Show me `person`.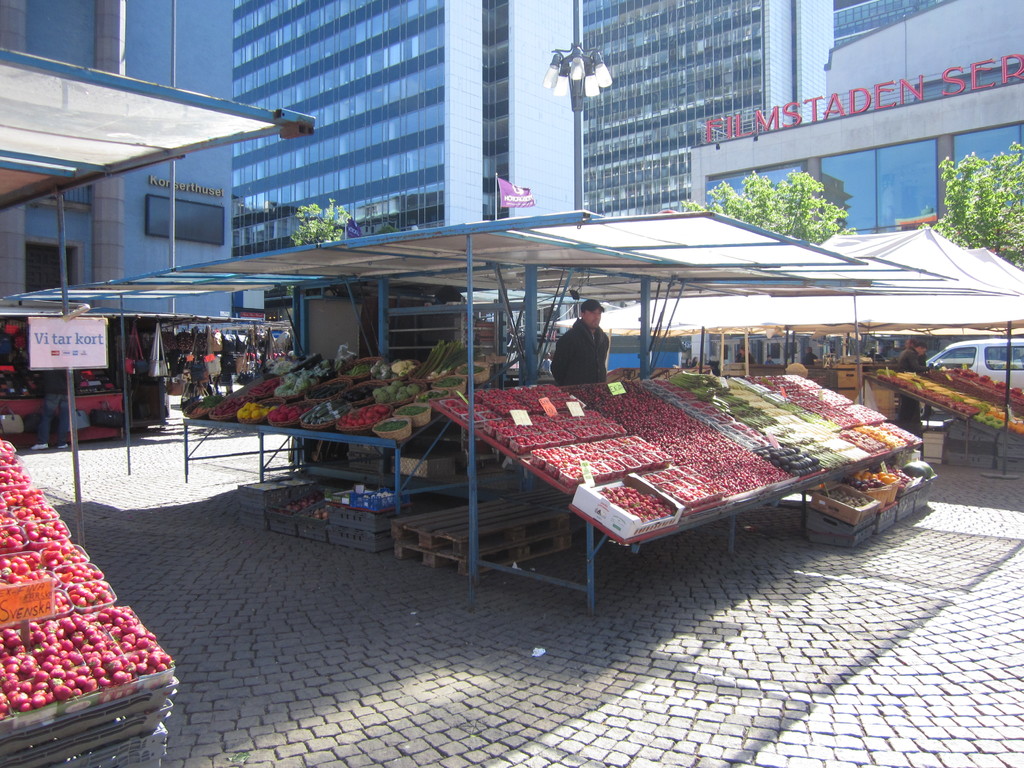
`person` is here: <bbox>904, 336, 915, 348</bbox>.
